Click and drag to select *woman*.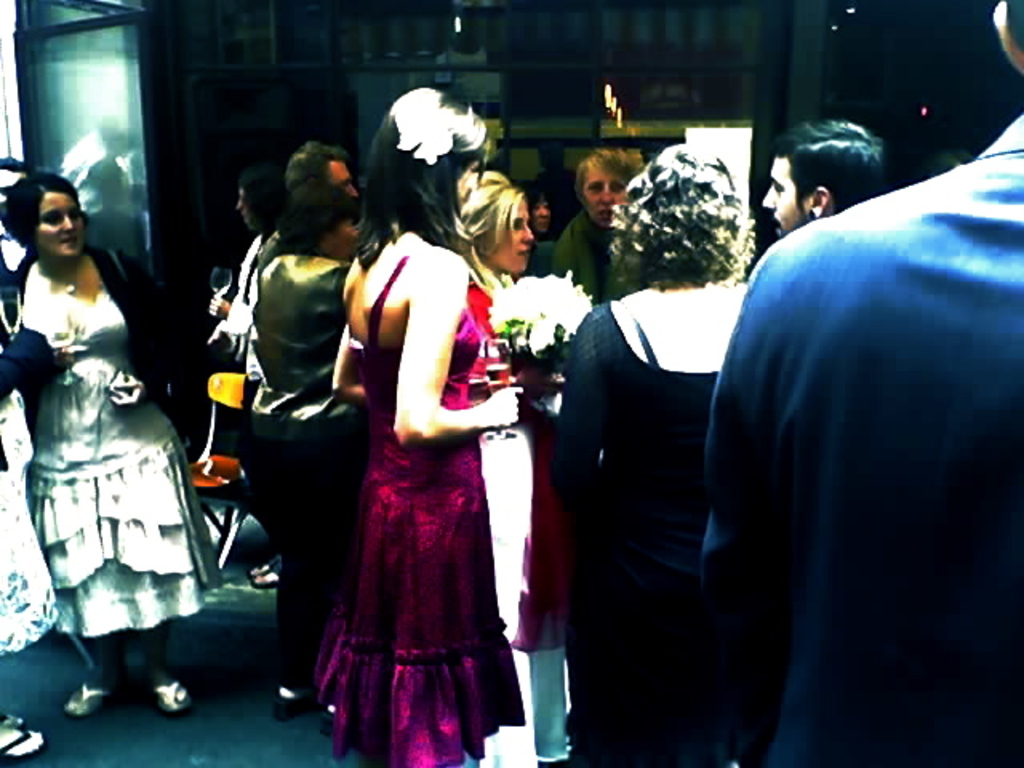
Selection: [left=512, top=141, right=765, bottom=766].
